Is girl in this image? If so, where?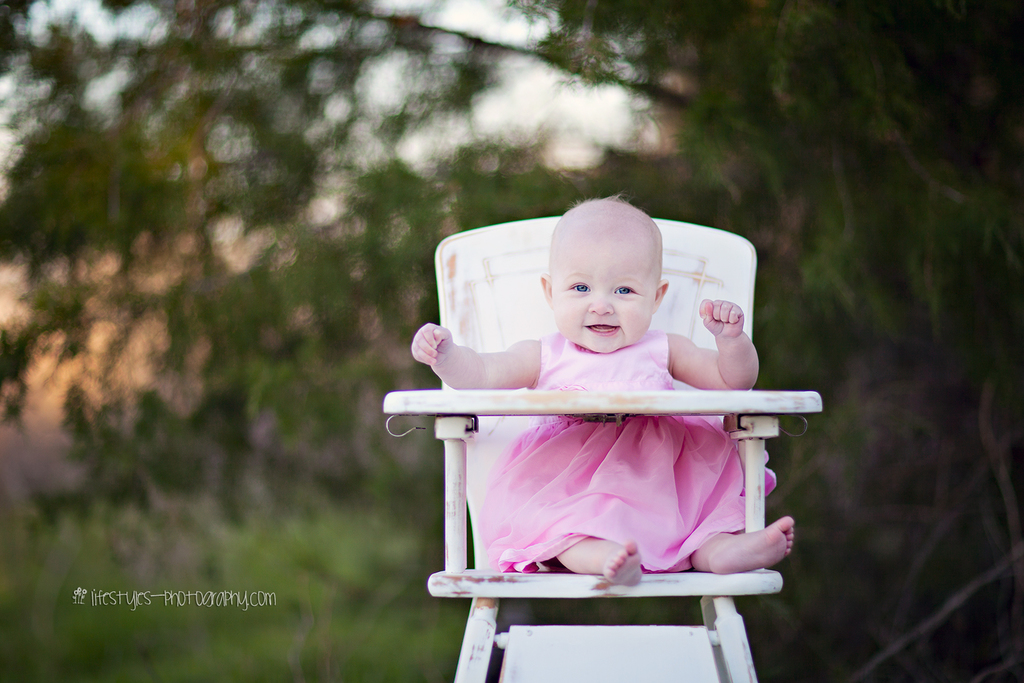
Yes, at <region>410, 195, 795, 584</region>.
